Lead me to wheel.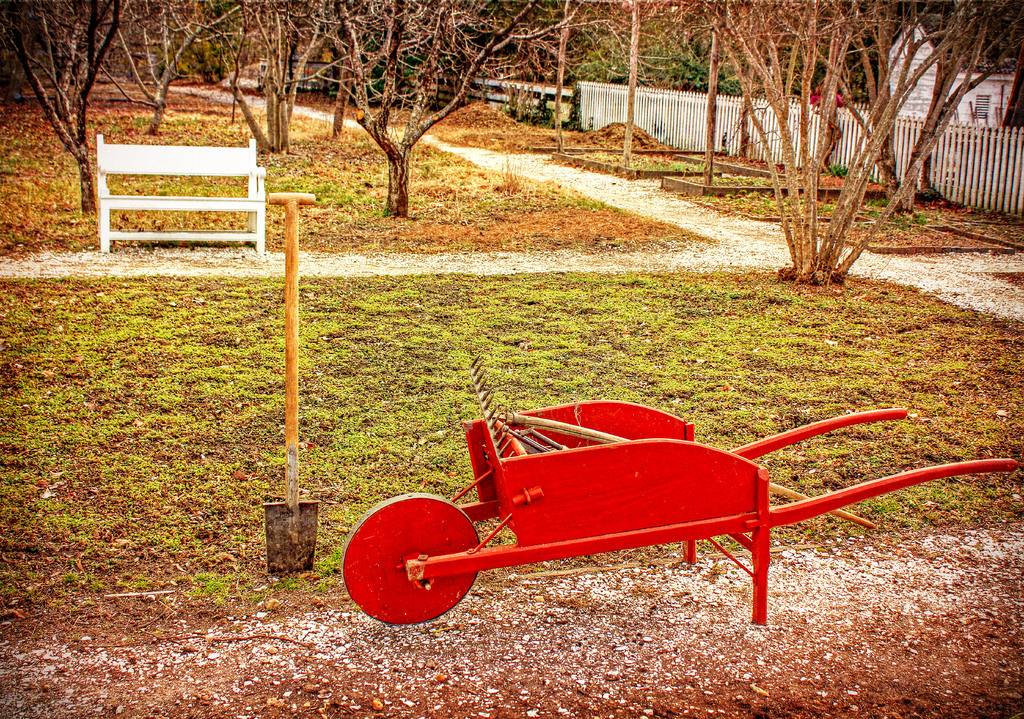
Lead to Rect(346, 506, 494, 630).
